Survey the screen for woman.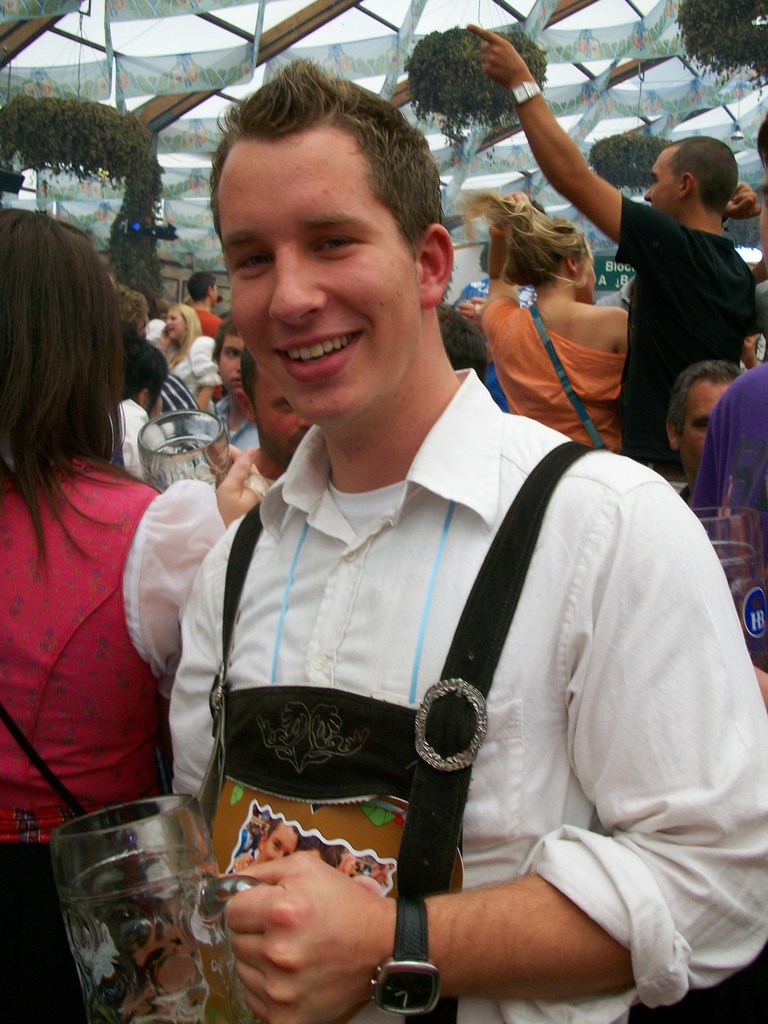
Survey found: locate(156, 300, 219, 397).
